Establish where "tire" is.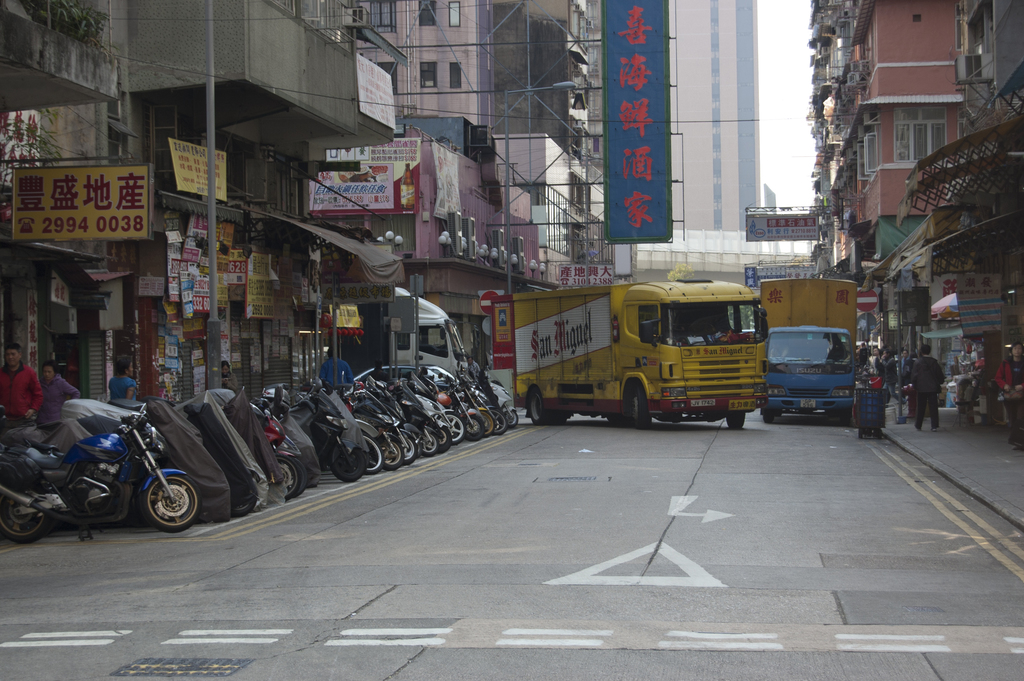
Established at 726 411 743 429.
